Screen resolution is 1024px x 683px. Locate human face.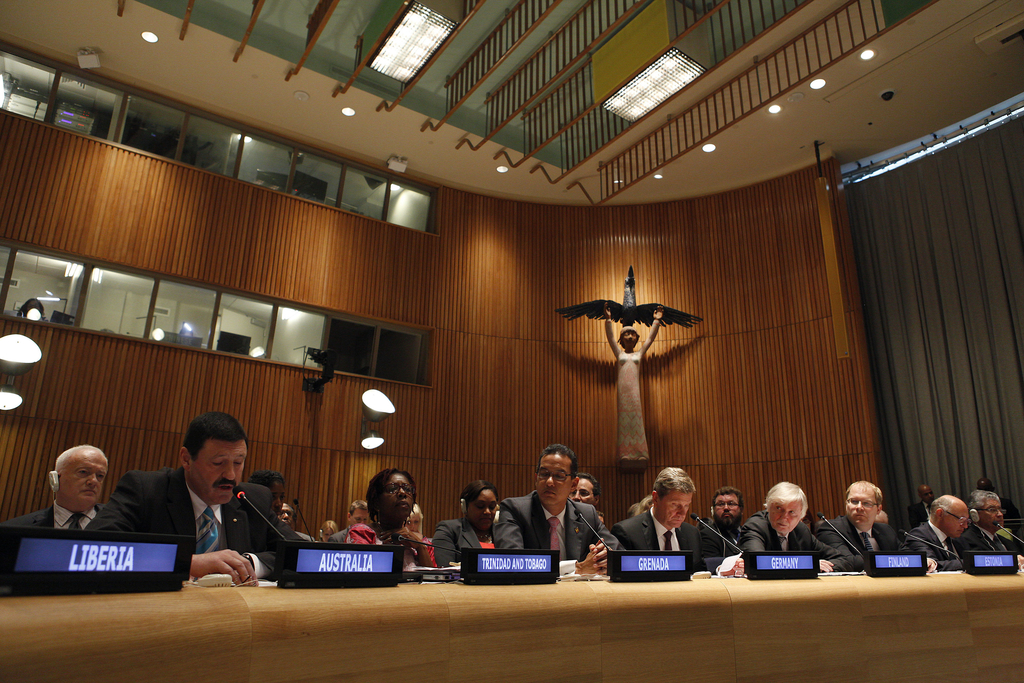
locate(655, 491, 694, 529).
